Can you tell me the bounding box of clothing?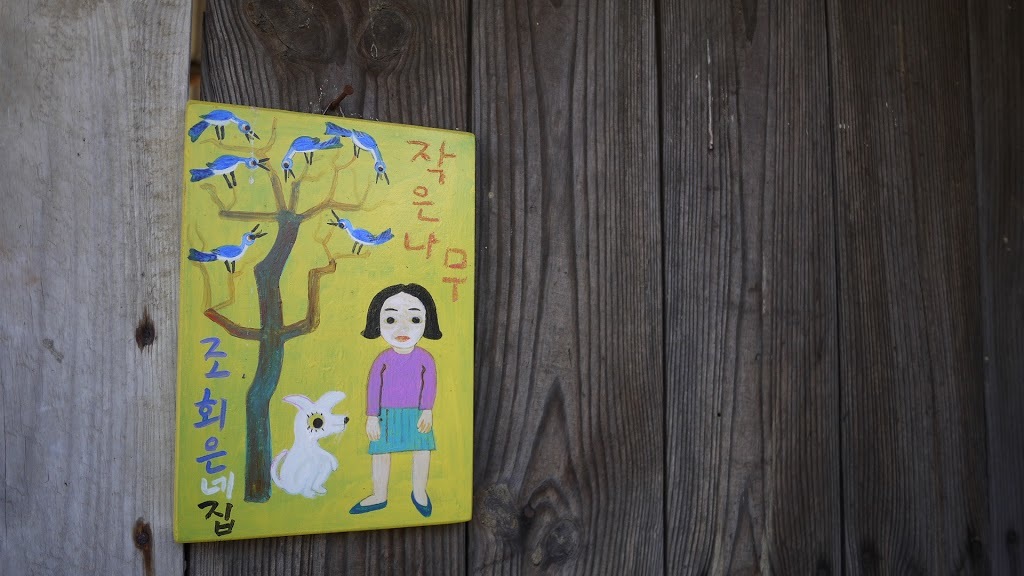
350:342:427:442.
